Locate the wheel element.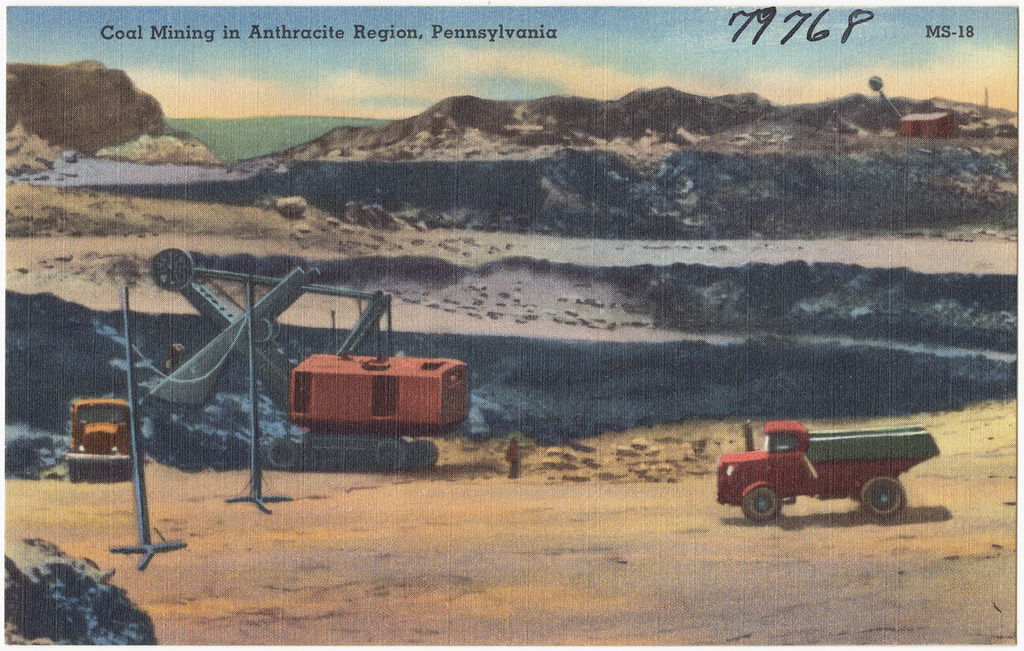
Element bbox: {"x1": 743, "y1": 487, "x2": 777, "y2": 521}.
